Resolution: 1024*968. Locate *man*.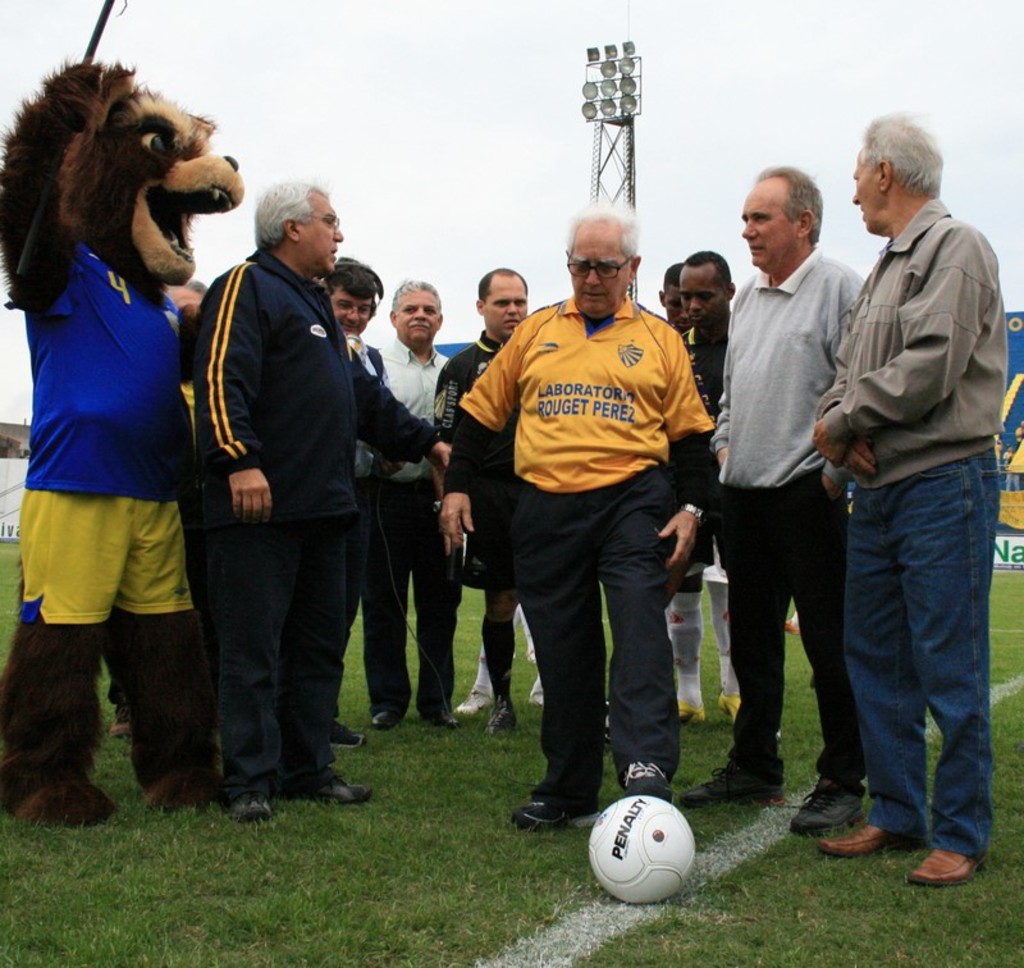
bbox(308, 251, 384, 744).
